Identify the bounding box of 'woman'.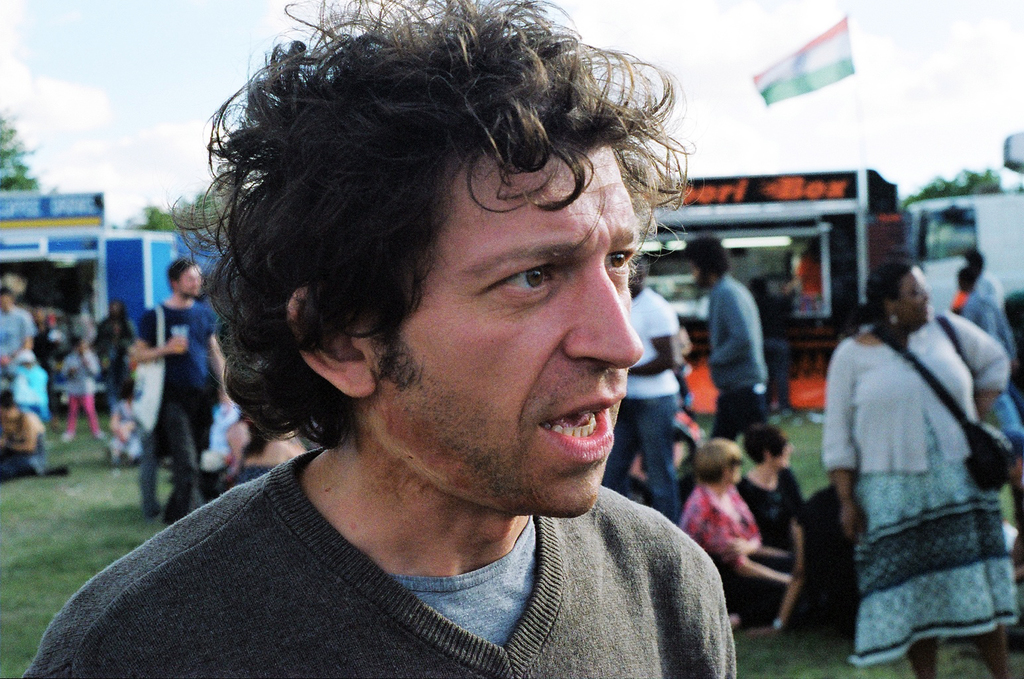
741,419,808,553.
